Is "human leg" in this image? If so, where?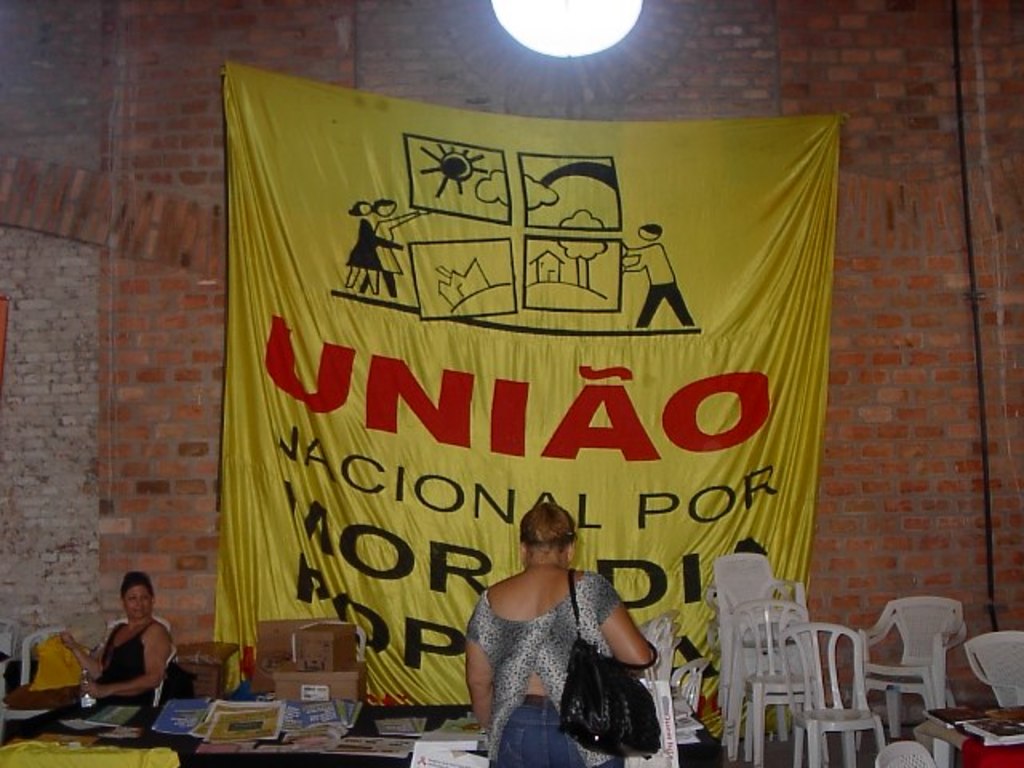
Yes, at (346, 253, 362, 293).
